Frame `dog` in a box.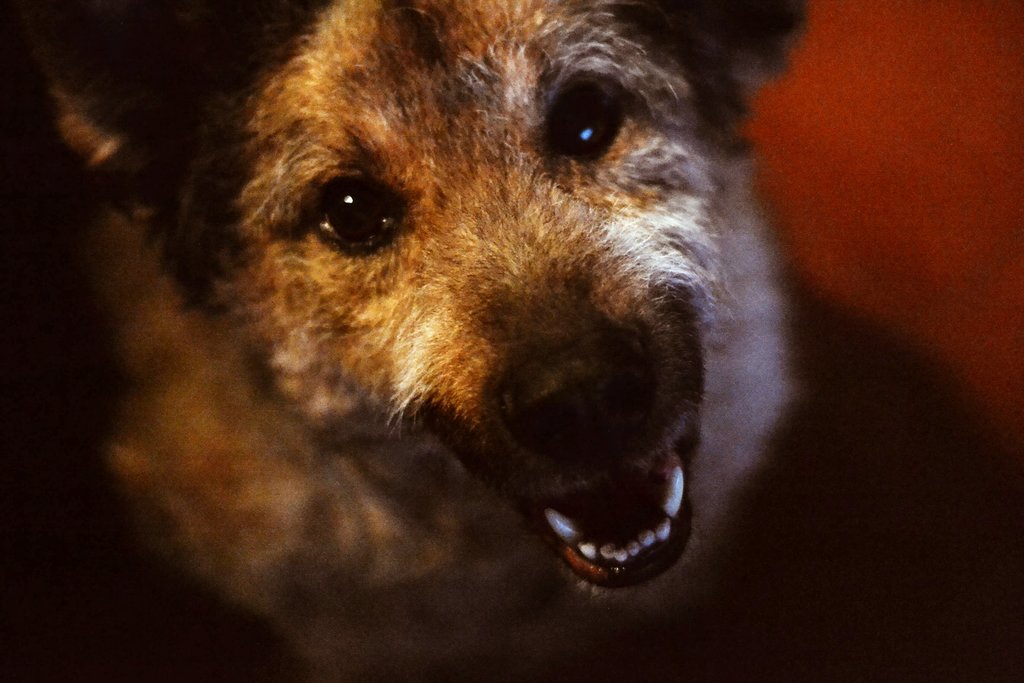
<region>1, 0, 1021, 682</region>.
